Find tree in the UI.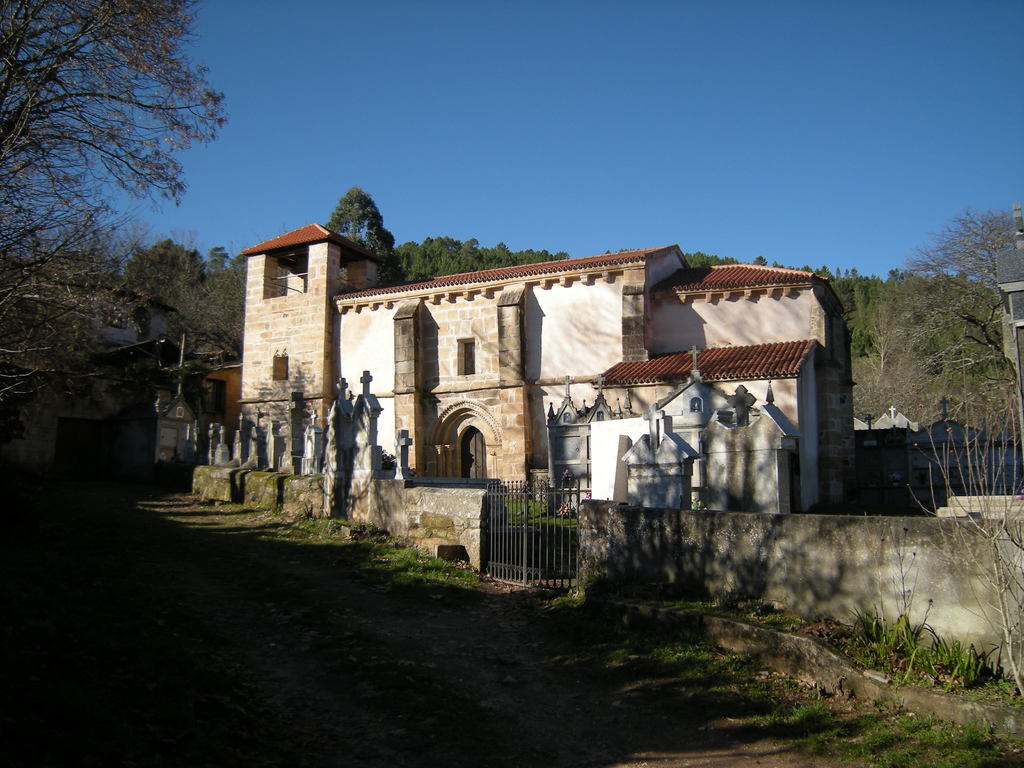
UI element at Rect(104, 220, 159, 263).
